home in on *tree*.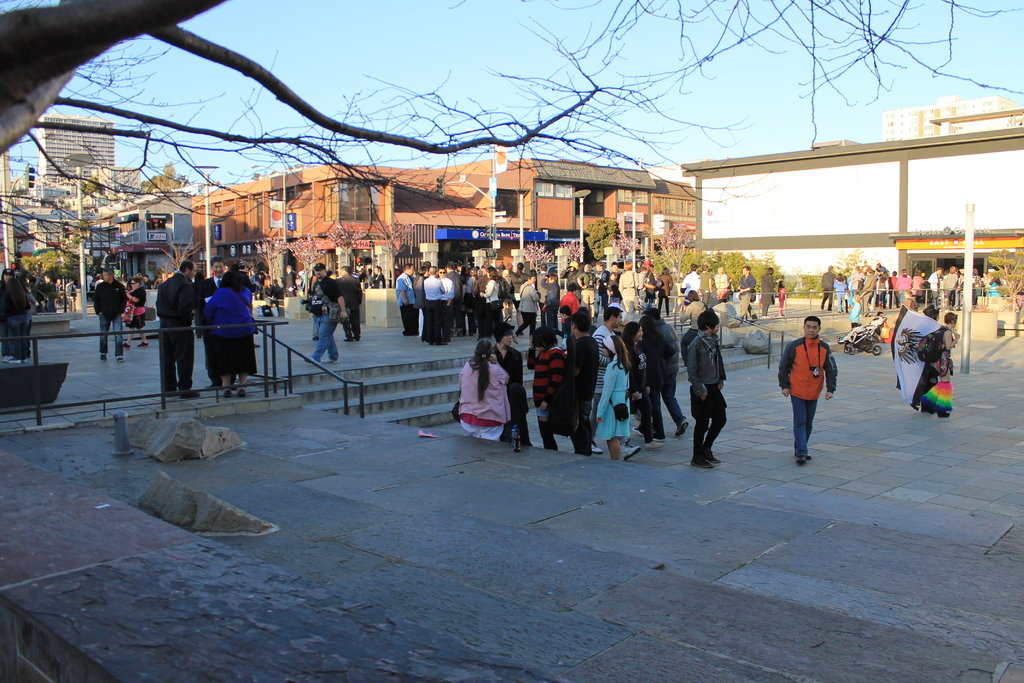
Homed in at bbox(21, 247, 95, 287).
